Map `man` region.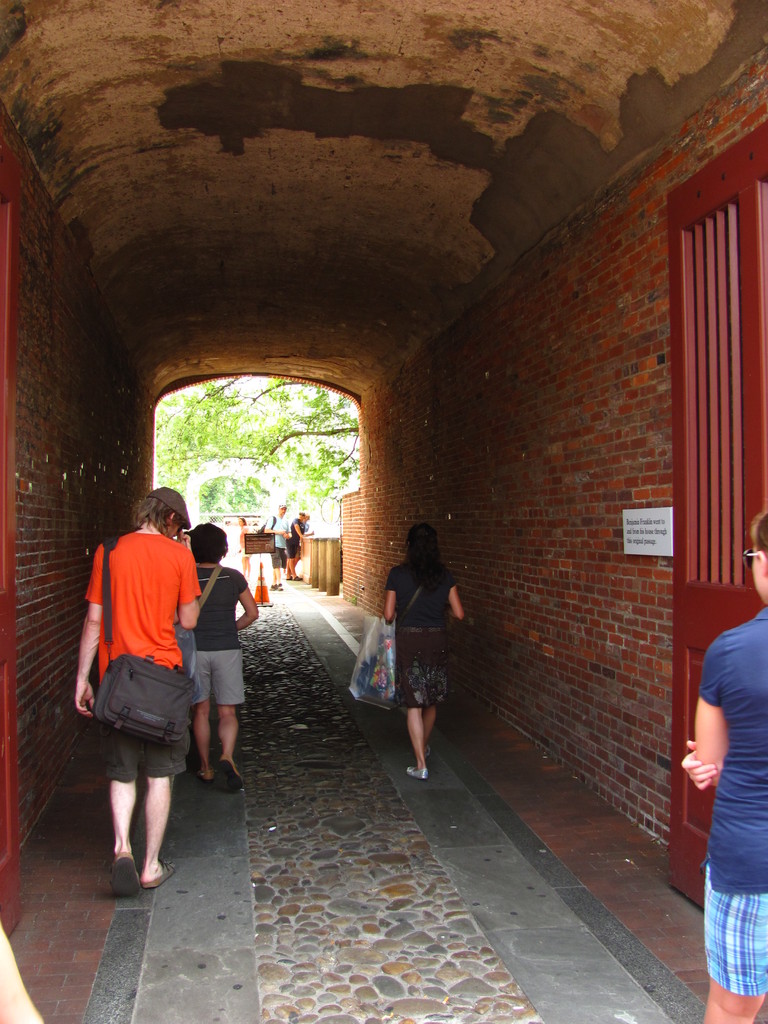
Mapped to detection(66, 486, 237, 893).
